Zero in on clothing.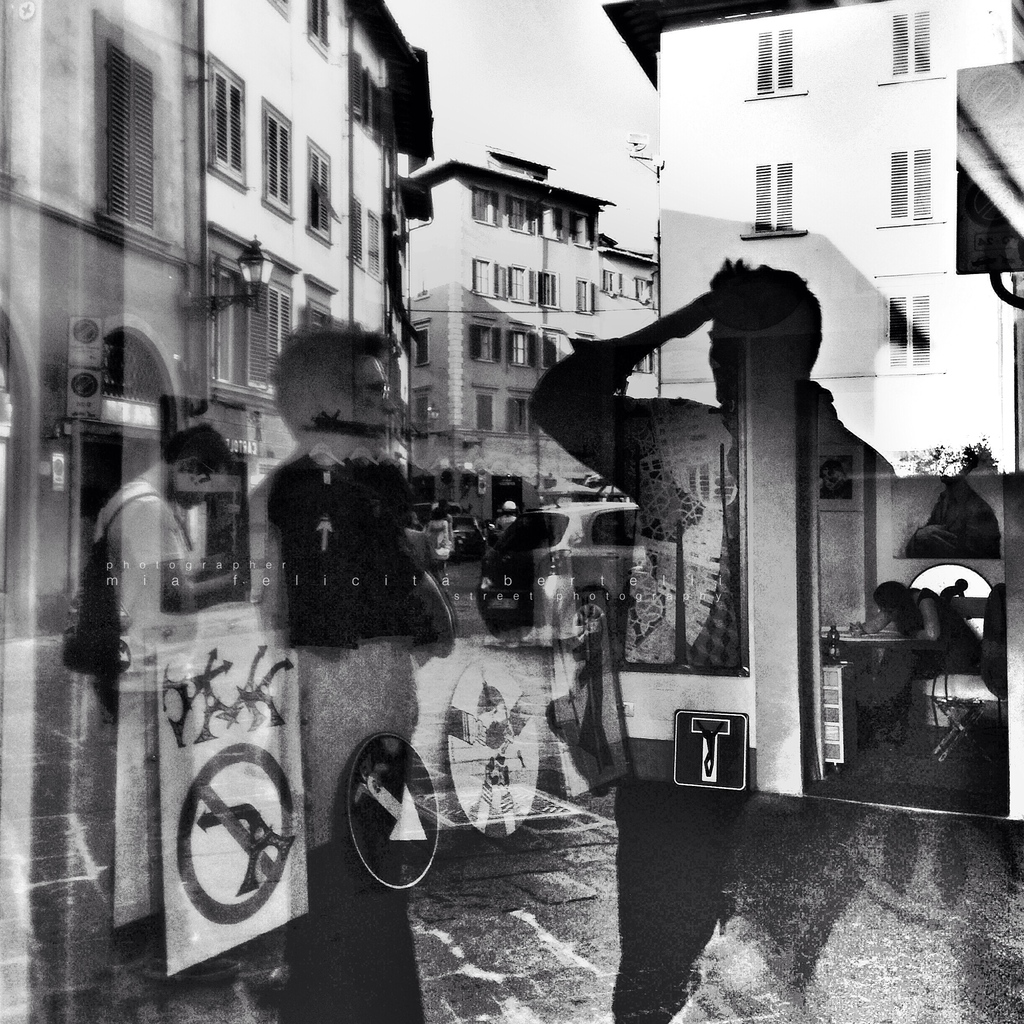
Zeroed in: rect(99, 483, 193, 645).
